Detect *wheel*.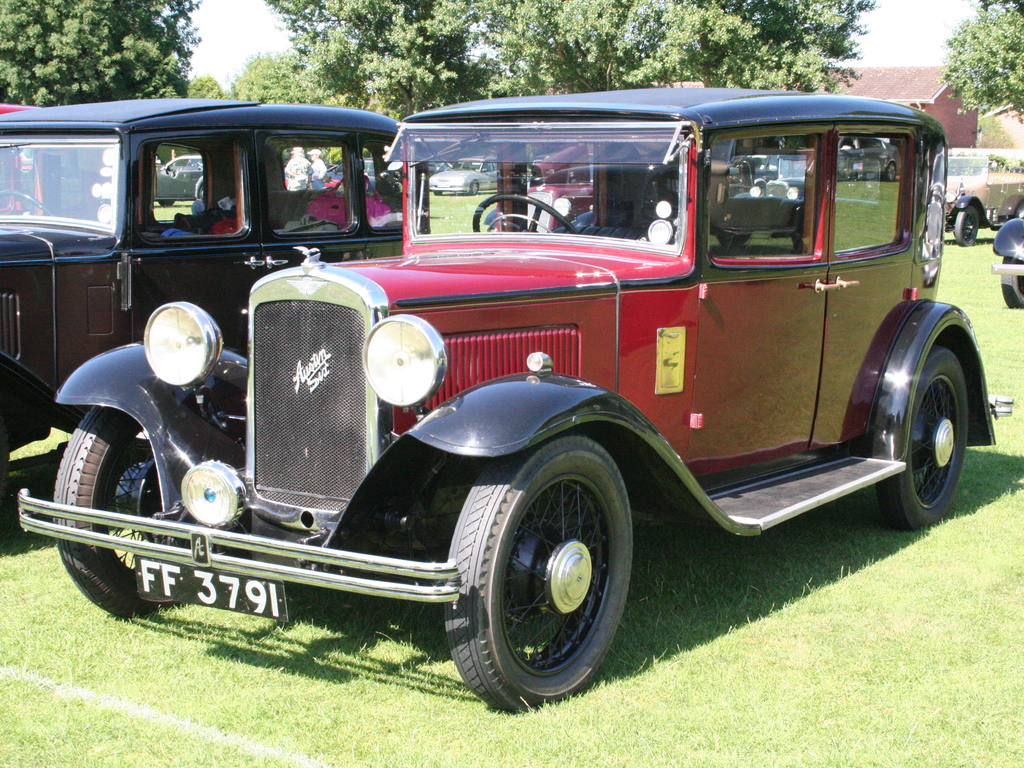
Detected at l=876, t=350, r=965, b=530.
